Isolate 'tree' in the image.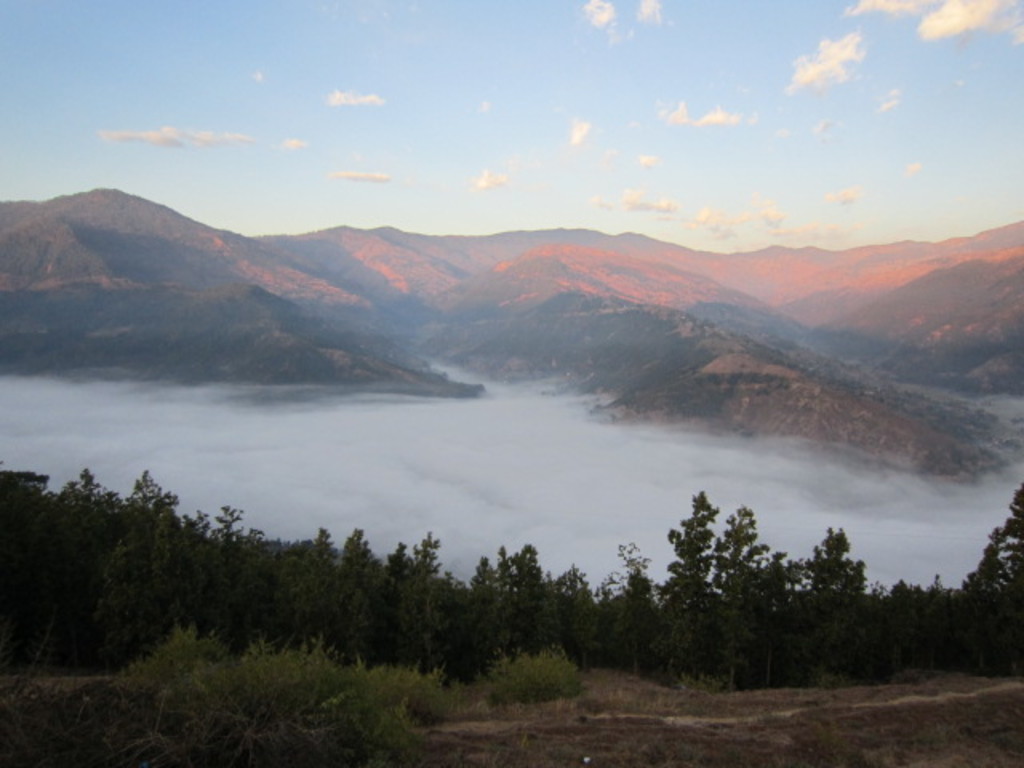
Isolated region: crop(206, 504, 274, 586).
